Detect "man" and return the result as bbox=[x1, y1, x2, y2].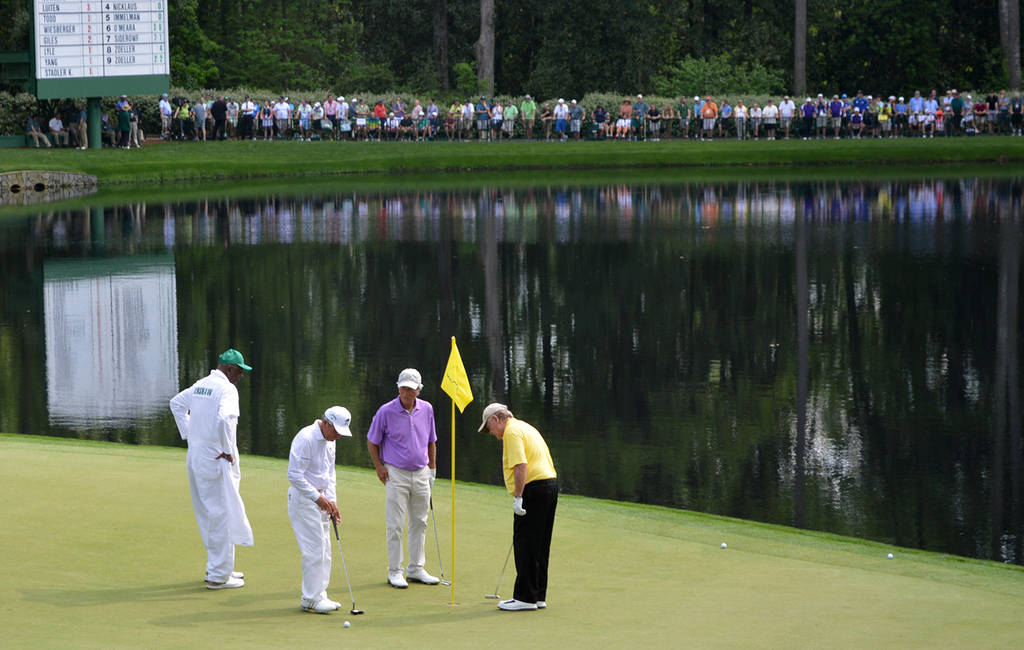
bbox=[252, 100, 258, 140].
